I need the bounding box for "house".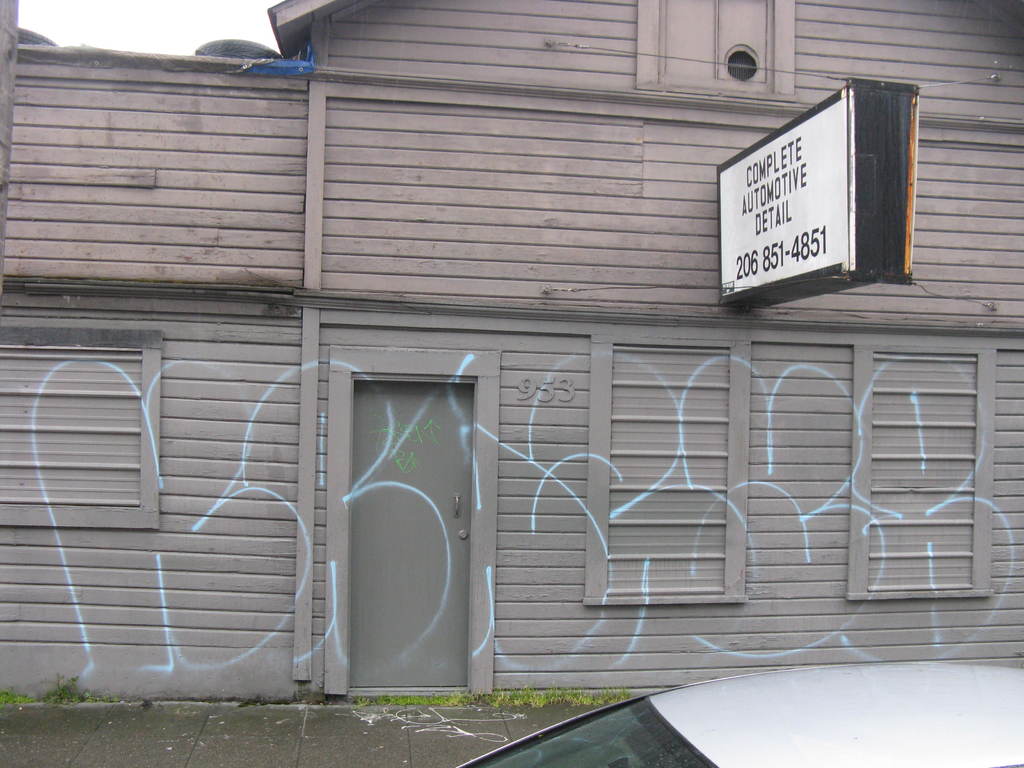
Here it is: (0,0,1023,703).
